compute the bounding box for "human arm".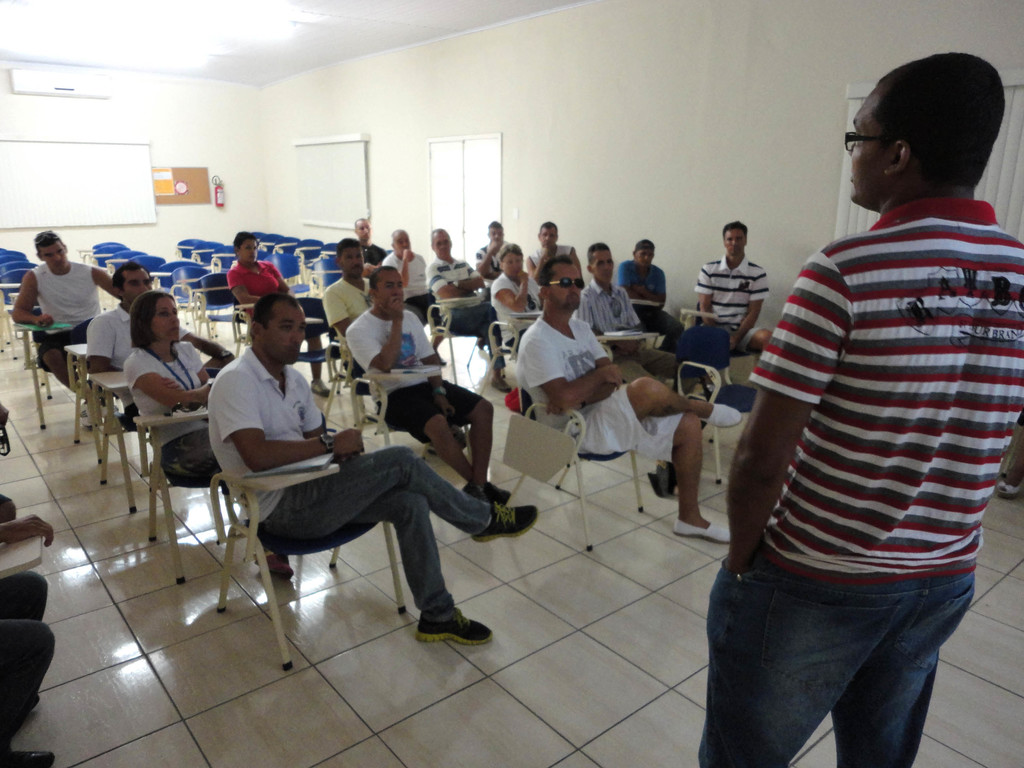
box=[737, 264, 764, 341].
